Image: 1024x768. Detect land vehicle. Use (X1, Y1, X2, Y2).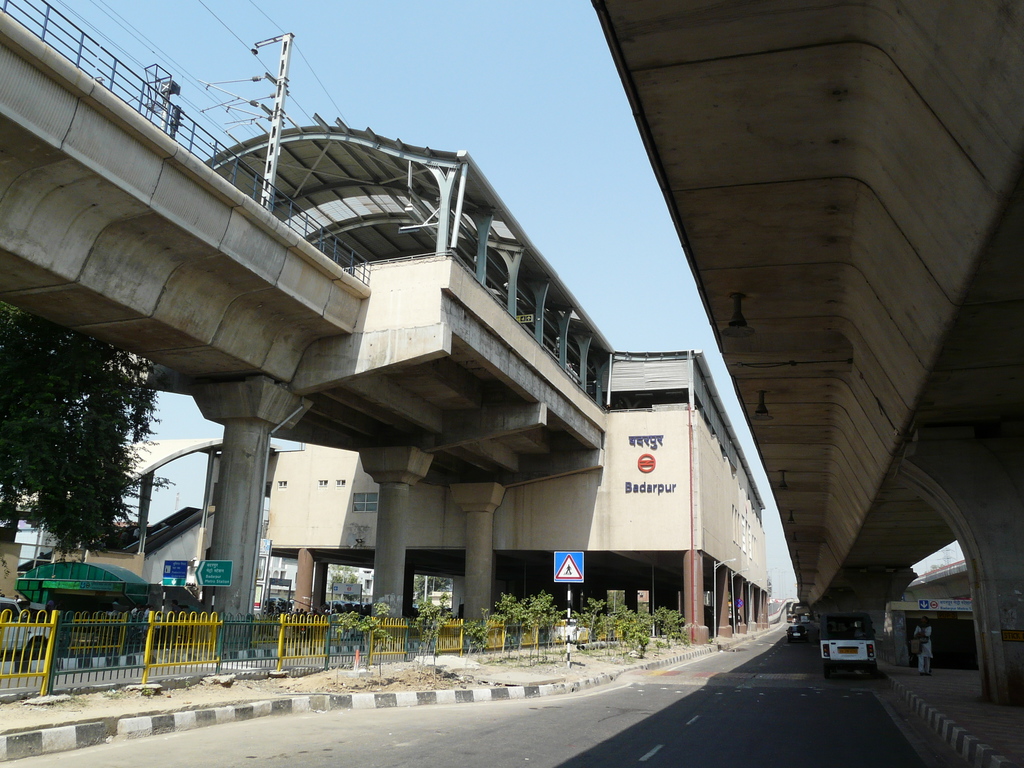
(789, 630, 809, 637).
